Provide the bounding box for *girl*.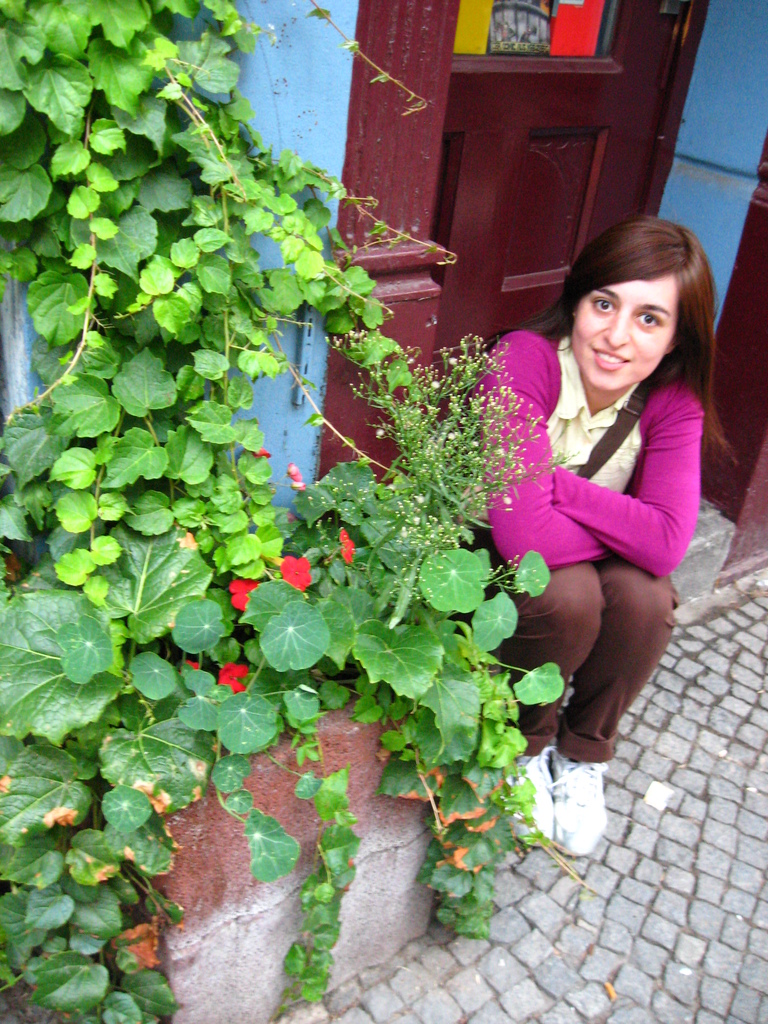
<region>435, 206, 725, 863</region>.
